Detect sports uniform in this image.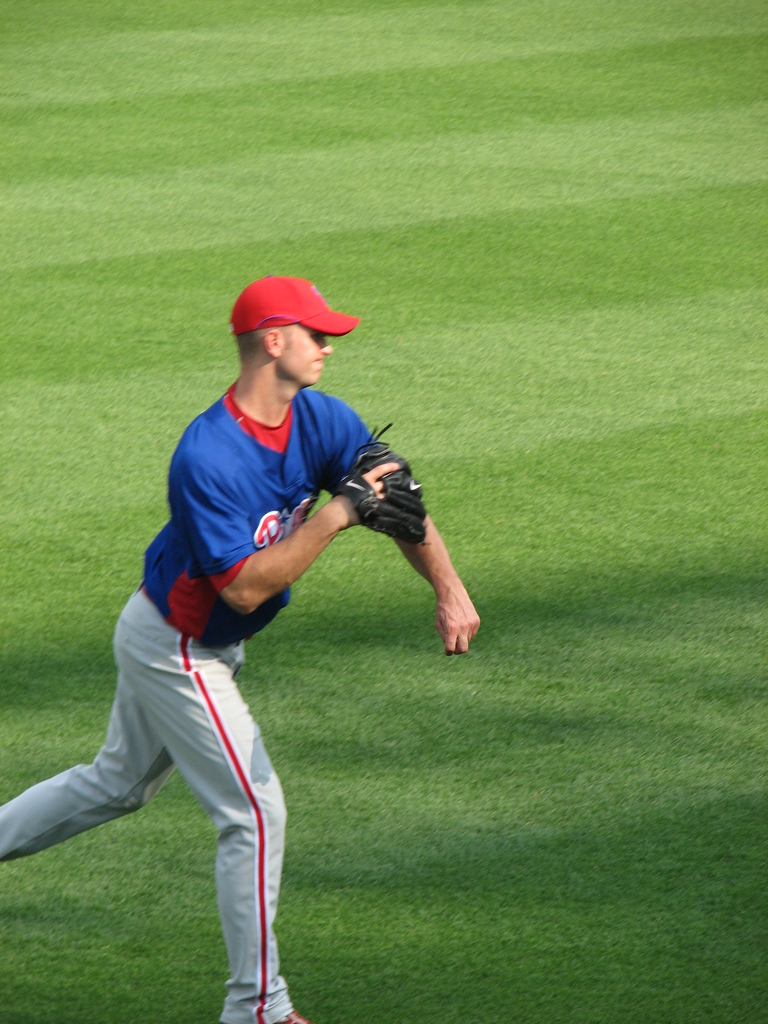
Detection: 0 274 427 1023.
